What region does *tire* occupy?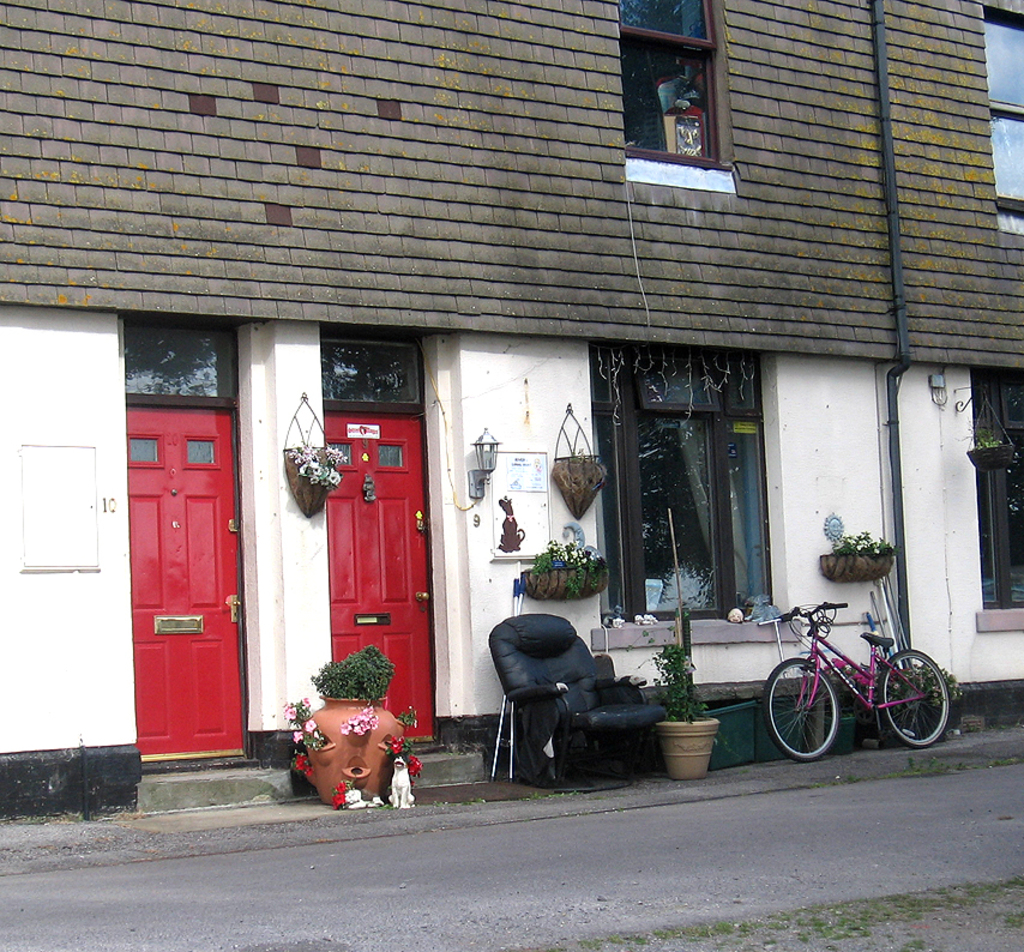
(x1=758, y1=650, x2=837, y2=766).
